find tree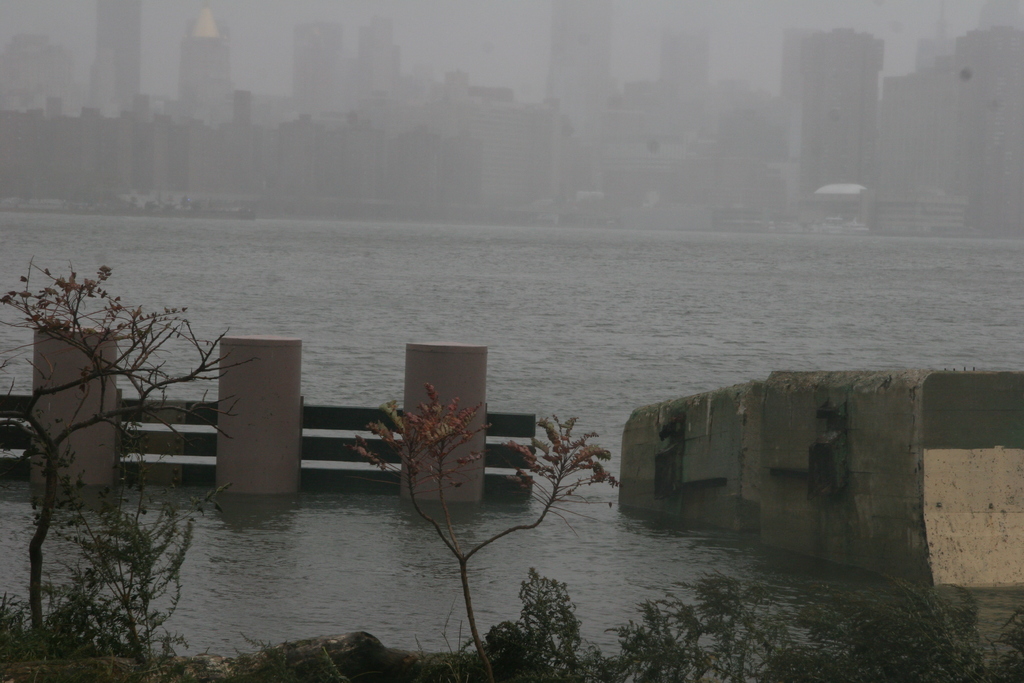
bbox(9, 234, 217, 536)
